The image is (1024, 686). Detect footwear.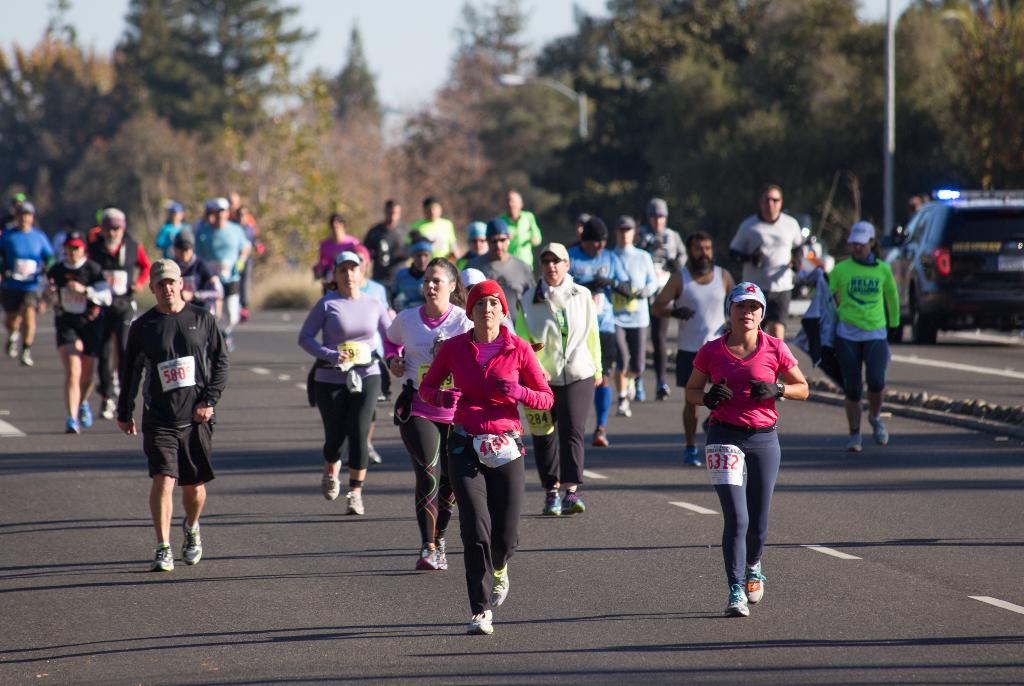
Detection: [723,580,749,618].
